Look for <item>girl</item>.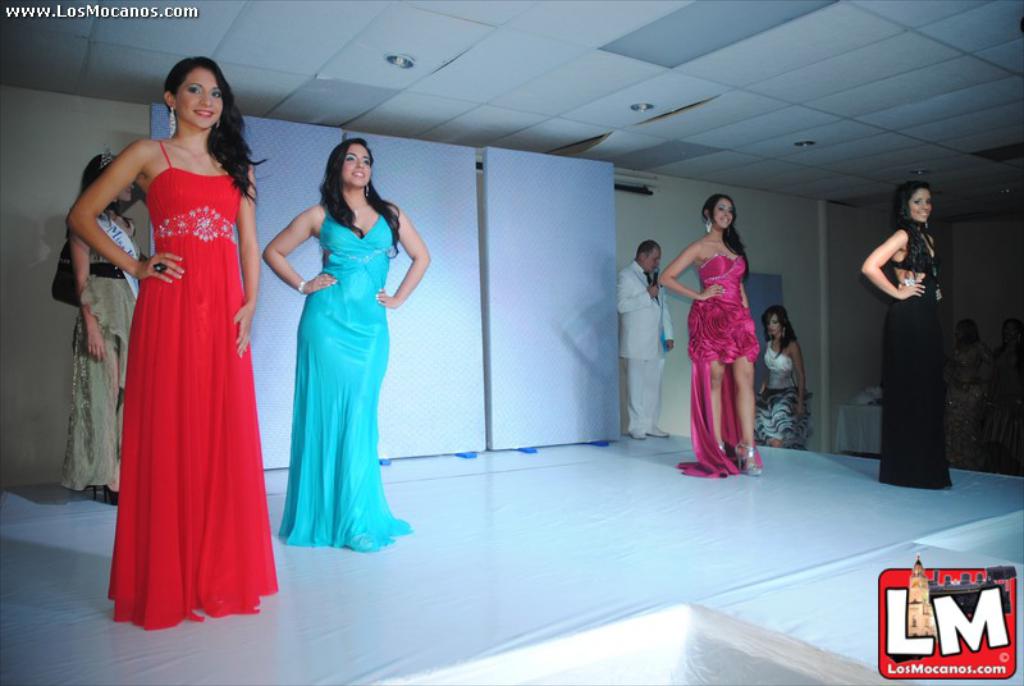
Found: <bbox>864, 180, 947, 491</bbox>.
